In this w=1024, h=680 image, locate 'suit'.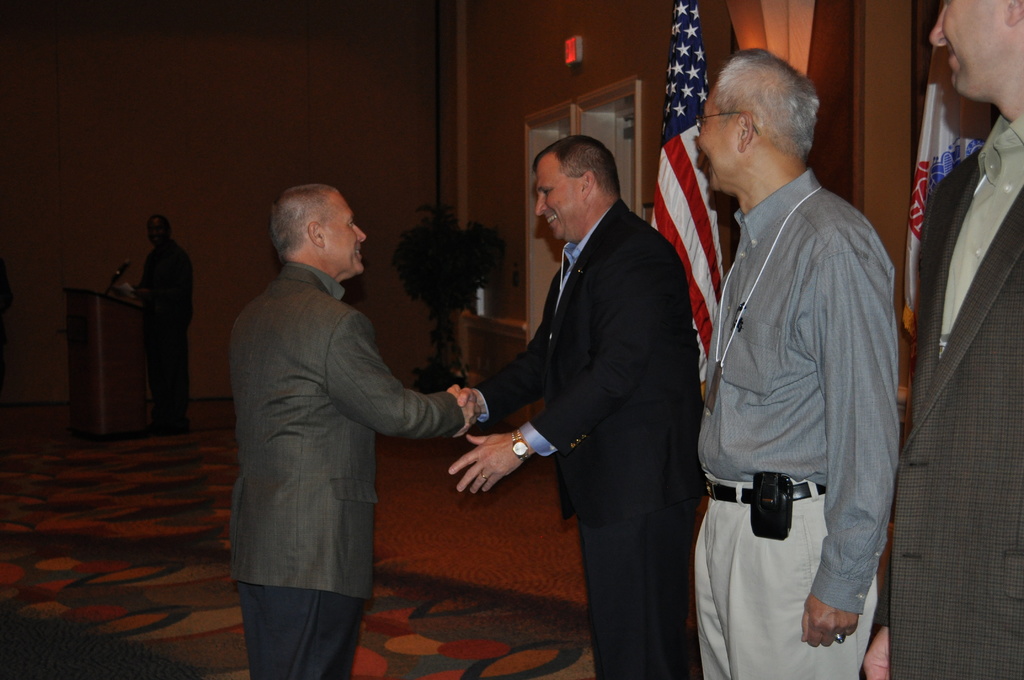
Bounding box: (left=870, top=119, right=1023, bottom=679).
